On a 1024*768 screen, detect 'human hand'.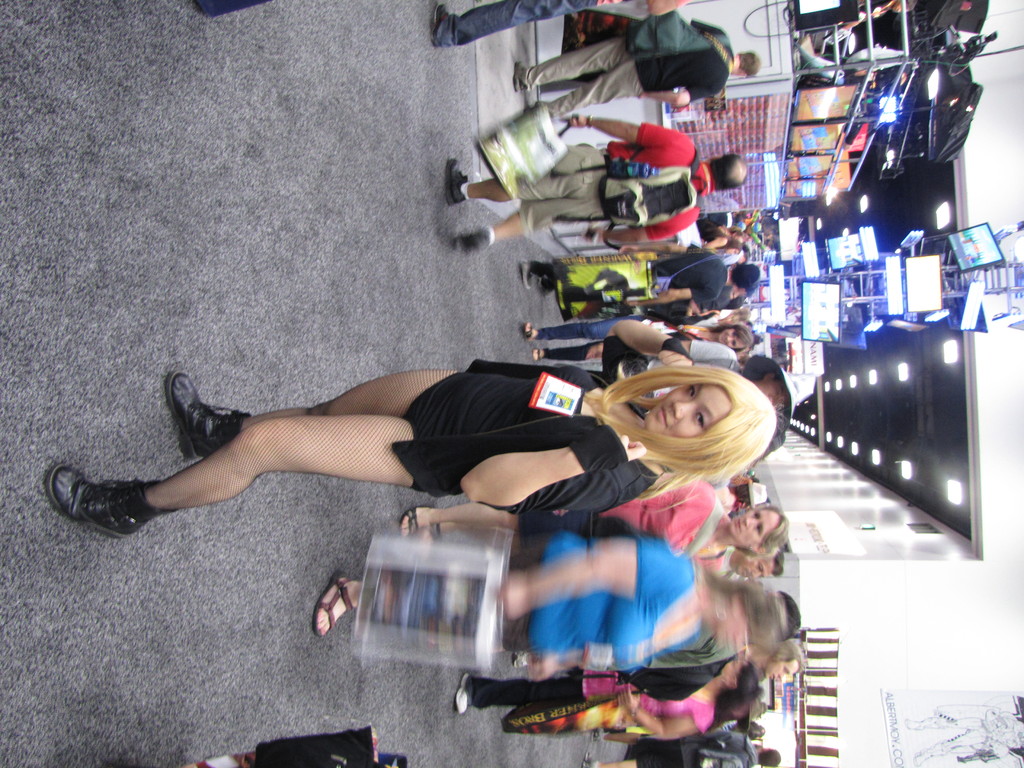
bbox=(495, 580, 525, 622).
